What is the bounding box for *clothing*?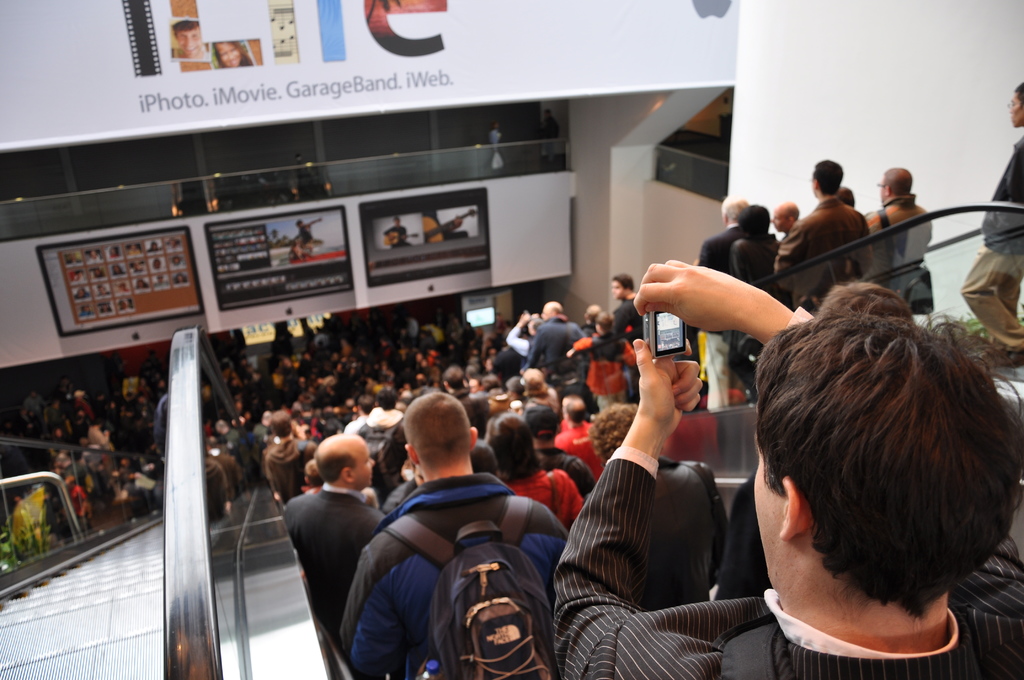
region(130, 248, 144, 256).
